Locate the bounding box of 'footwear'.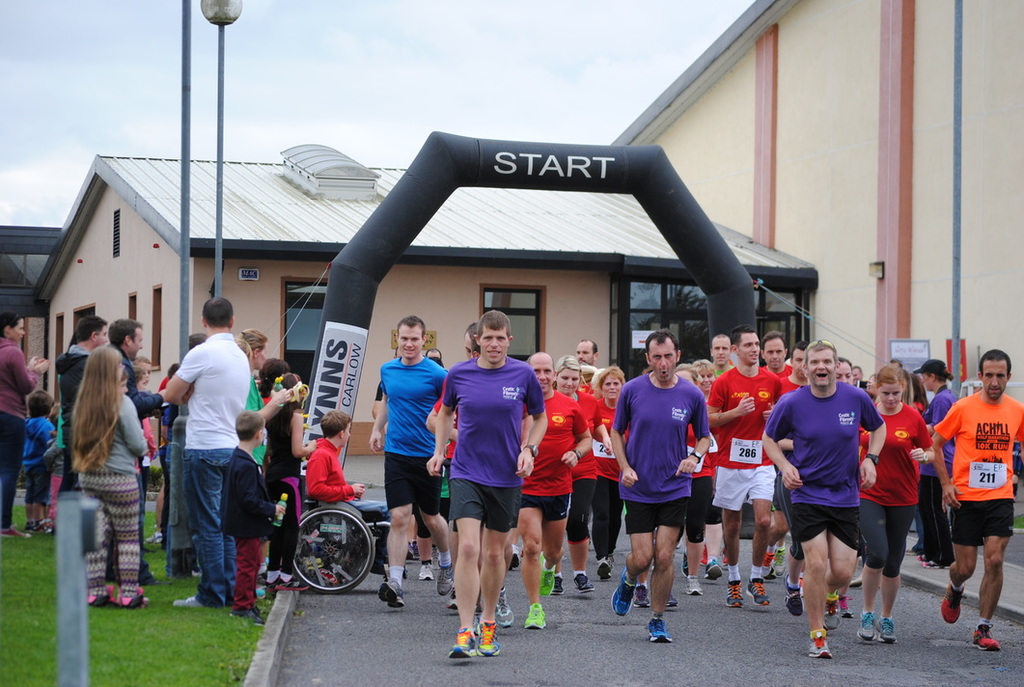
Bounding box: <region>804, 631, 830, 660</region>.
